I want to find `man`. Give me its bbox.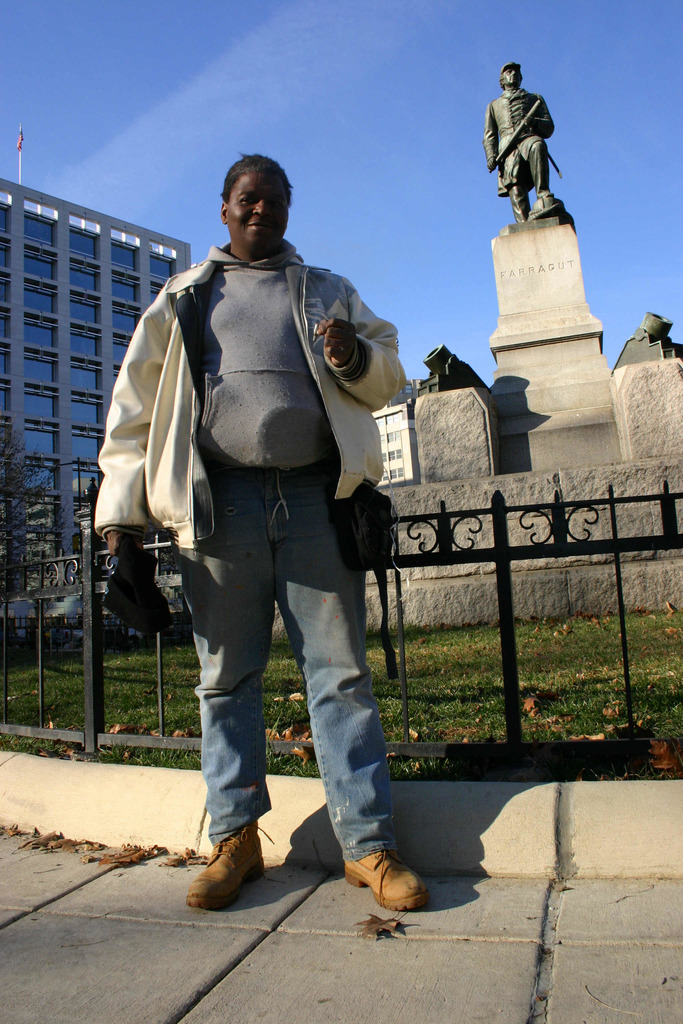
[x1=486, y1=67, x2=564, y2=223].
